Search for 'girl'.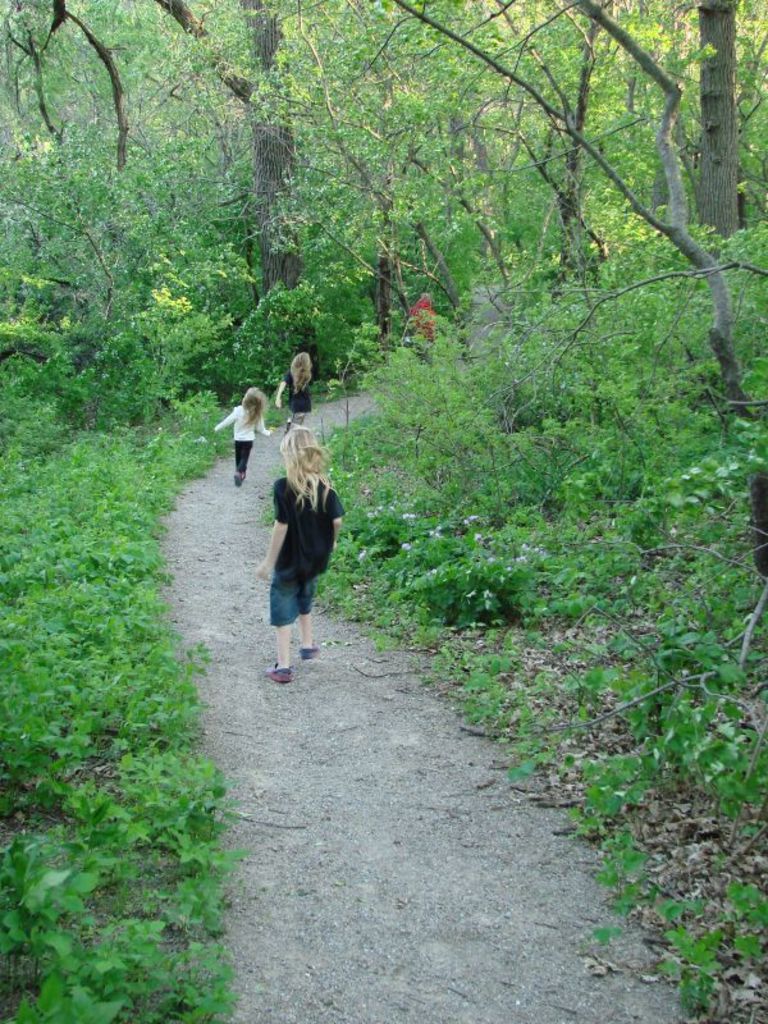
Found at pyautogui.locateOnScreen(255, 424, 346, 682).
